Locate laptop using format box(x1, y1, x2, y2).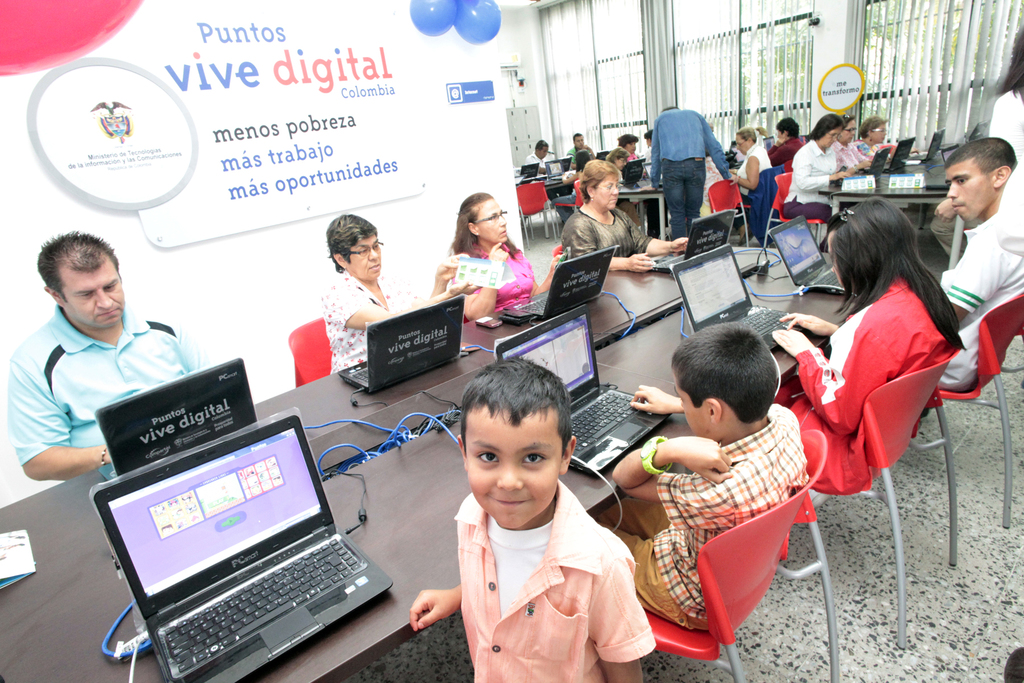
box(621, 160, 645, 183).
